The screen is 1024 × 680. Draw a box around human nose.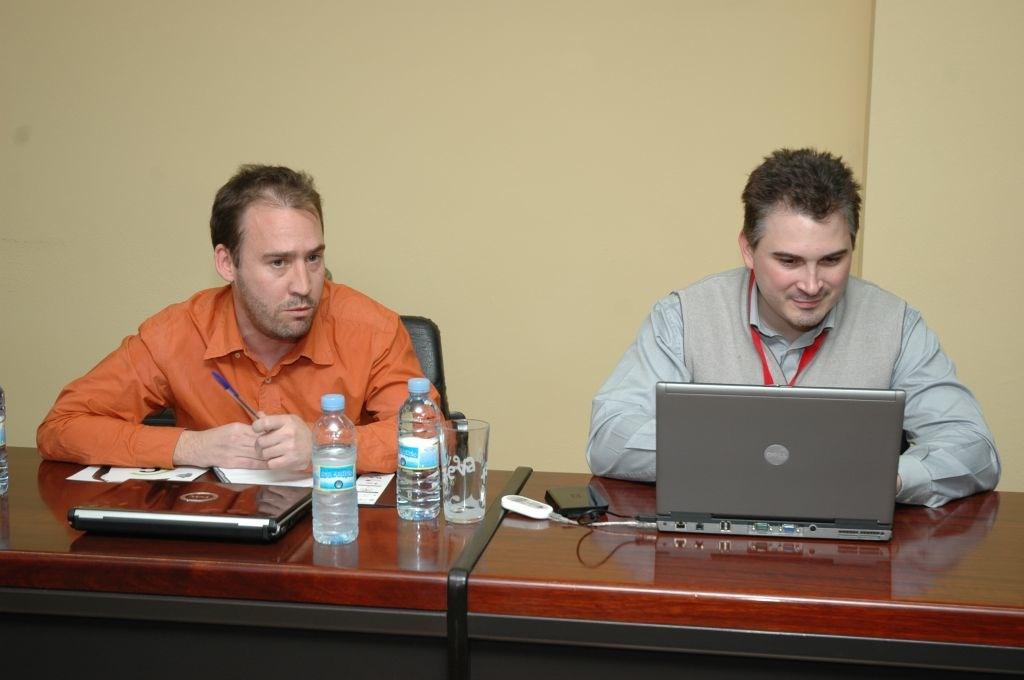
(x1=796, y1=264, x2=823, y2=297).
